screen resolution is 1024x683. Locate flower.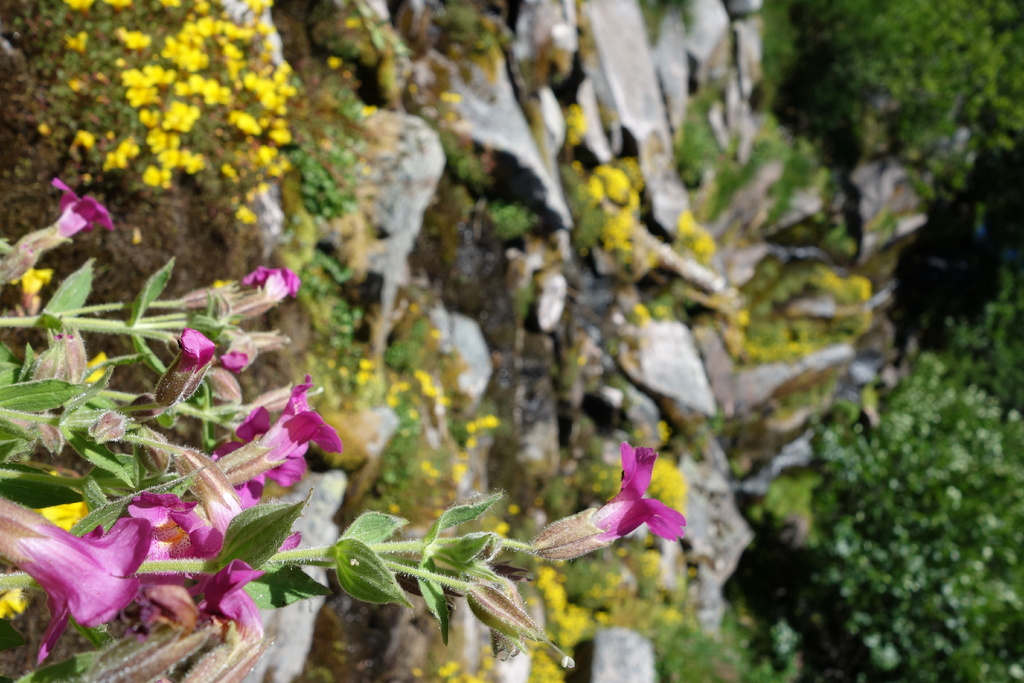
box(165, 503, 252, 638).
